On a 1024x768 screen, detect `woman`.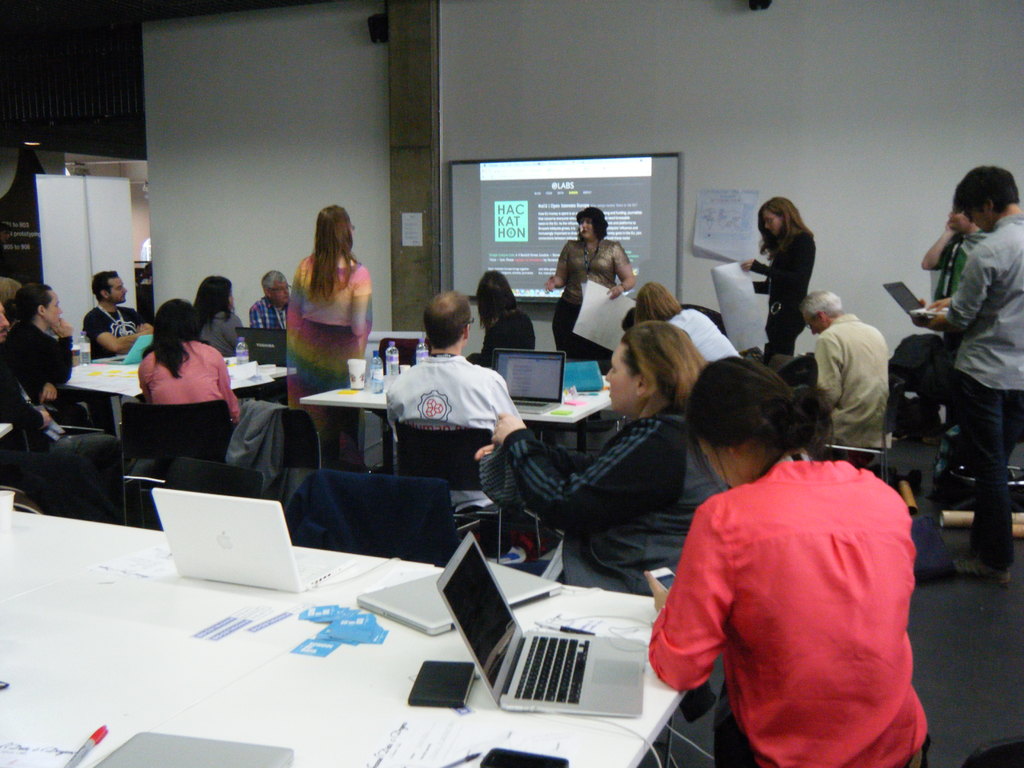
bbox=[188, 276, 247, 360].
